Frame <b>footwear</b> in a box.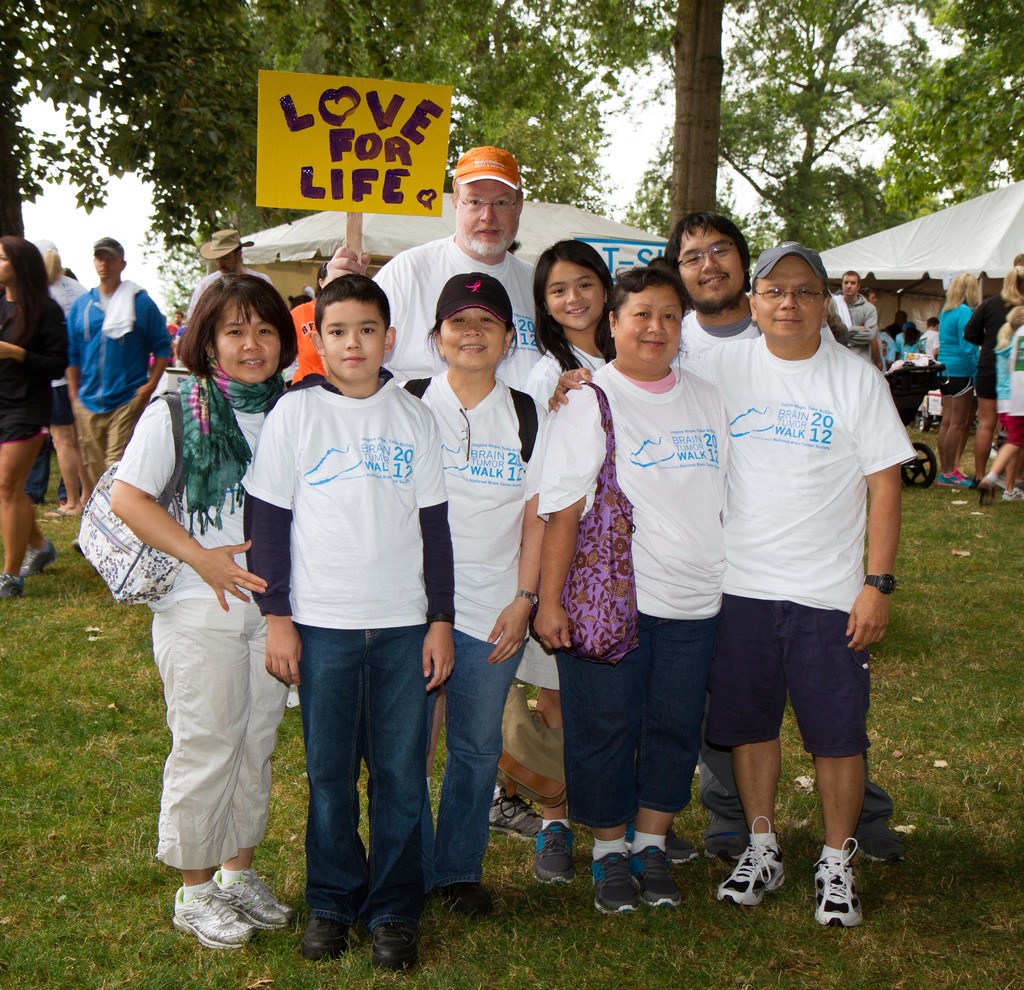
BBox(621, 810, 700, 868).
